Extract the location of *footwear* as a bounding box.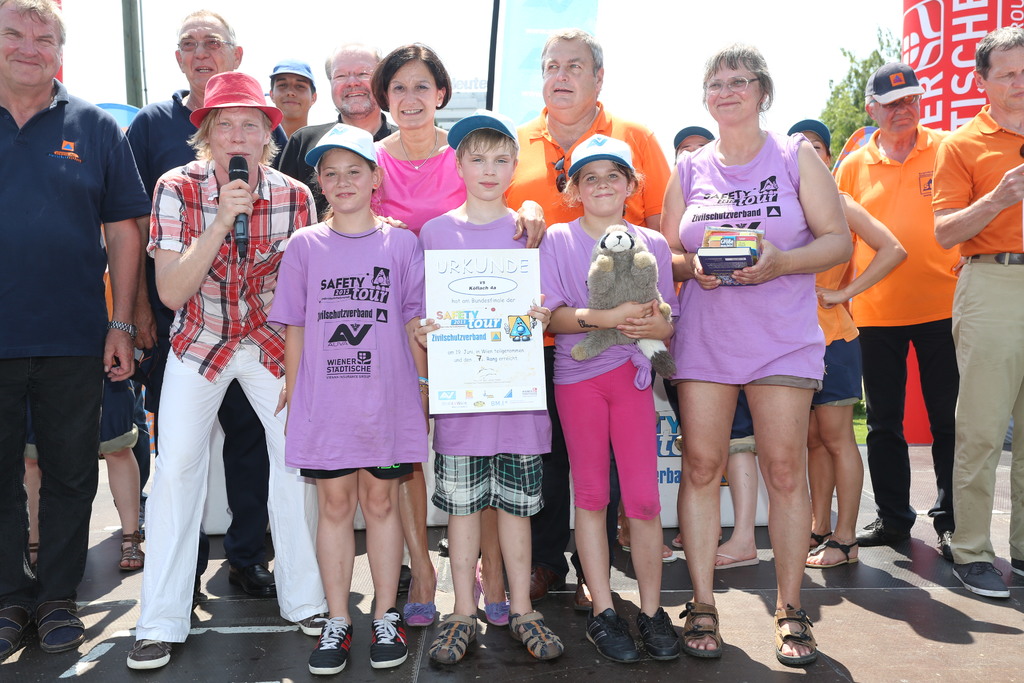
(x1=27, y1=600, x2=91, y2=655).
